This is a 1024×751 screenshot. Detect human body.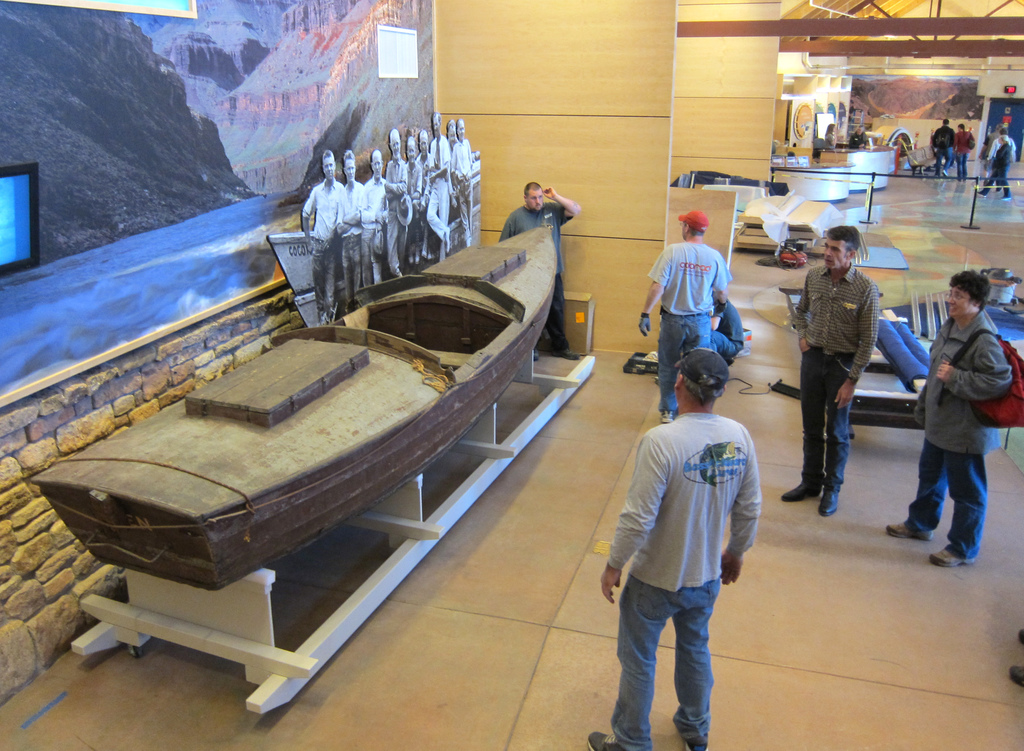
rect(709, 303, 741, 365).
